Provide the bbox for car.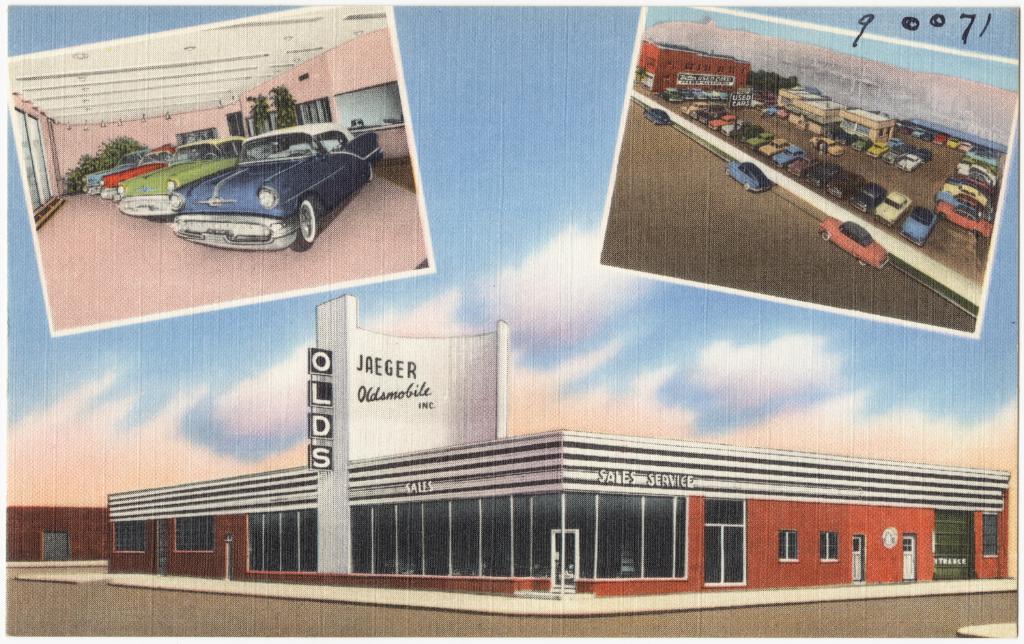
region(816, 218, 891, 276).
